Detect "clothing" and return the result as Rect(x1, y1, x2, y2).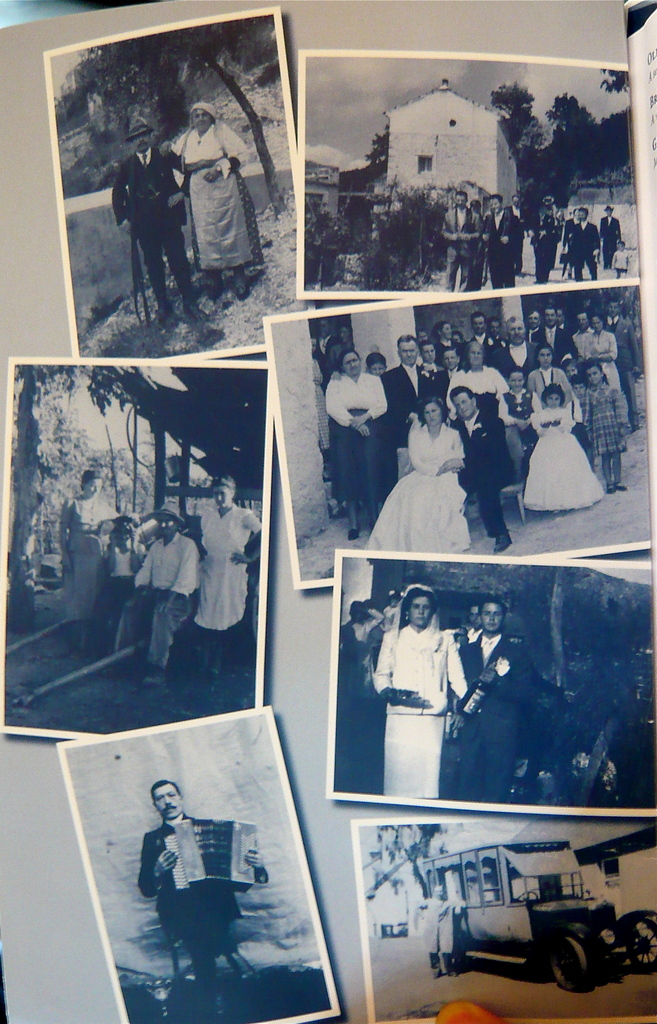
Rect(115, 531, 195, 682).
